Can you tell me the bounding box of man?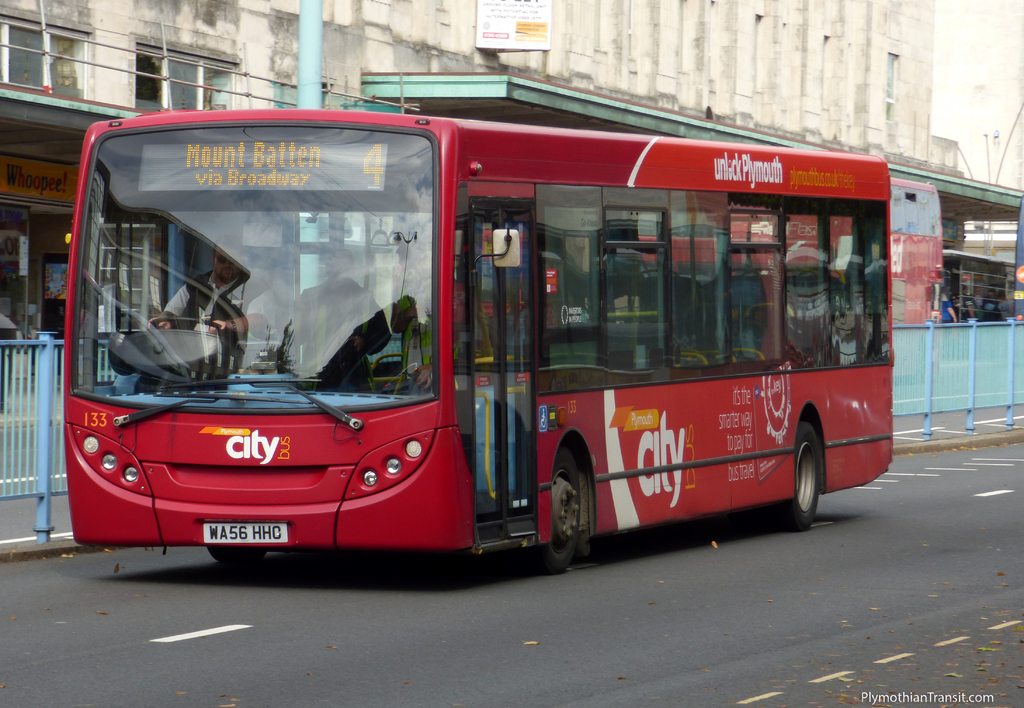
[156, 239, 276, 371].
